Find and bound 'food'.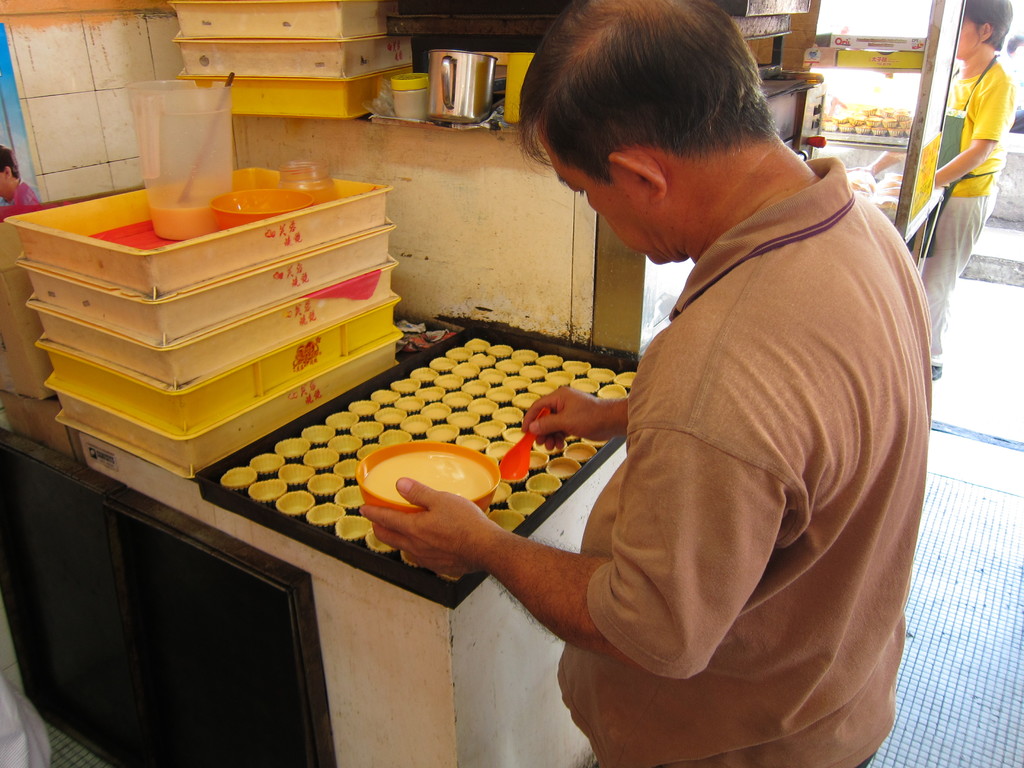
Bound: select_region(458, 364, 475, 379).
